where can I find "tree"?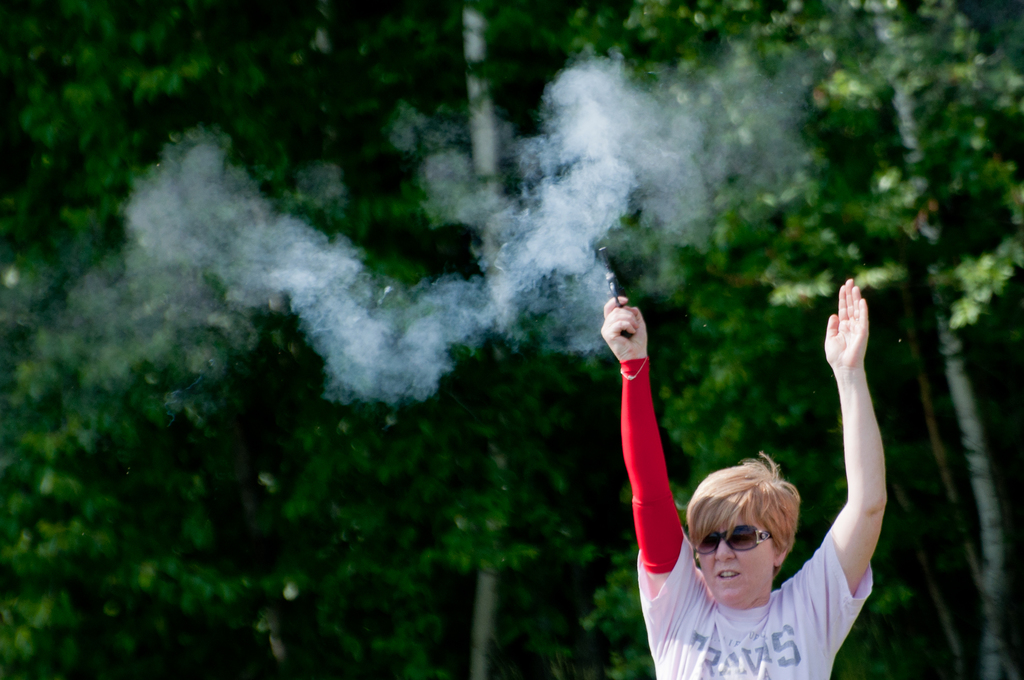
You can find it at (604,0,886,649).
